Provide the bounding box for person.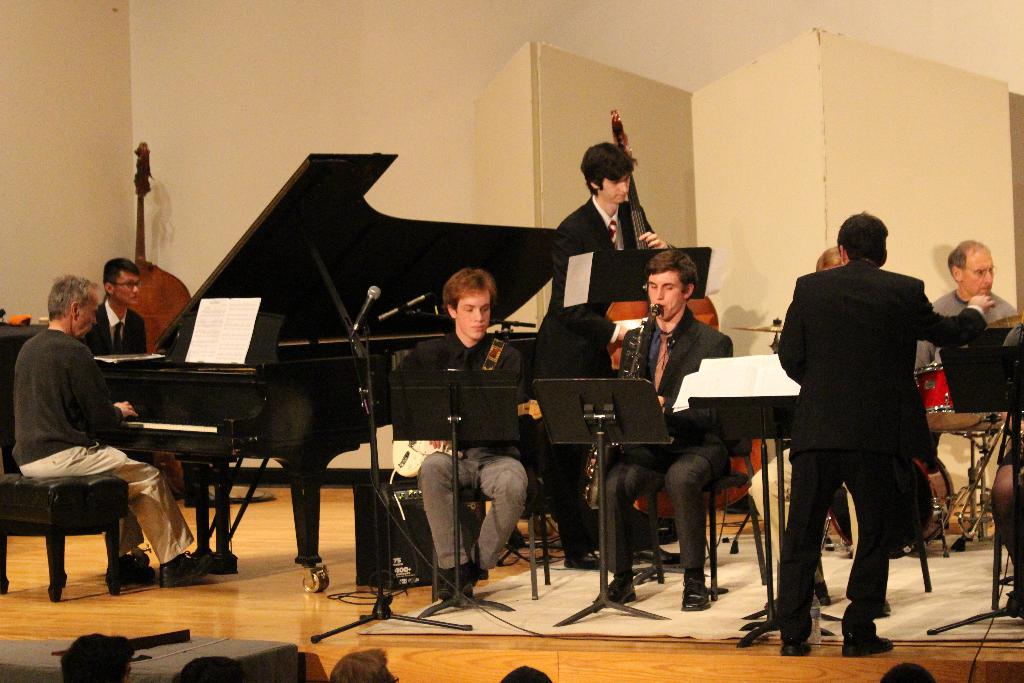
<box>604,252,735,610</box>.
